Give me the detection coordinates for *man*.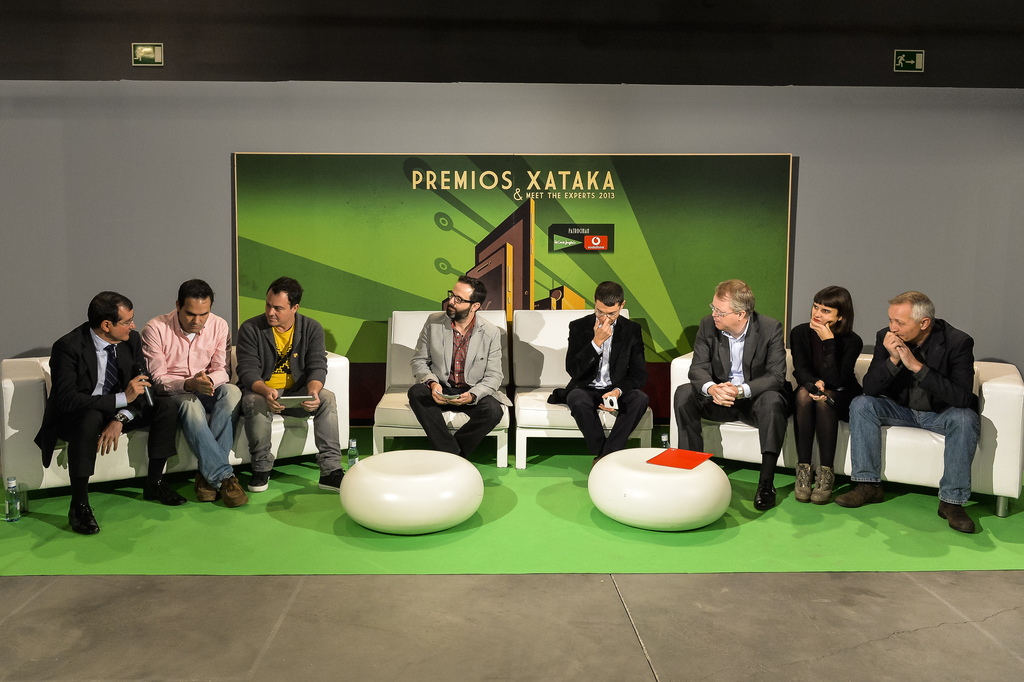
bbox=(235, 276, 351, 501).
